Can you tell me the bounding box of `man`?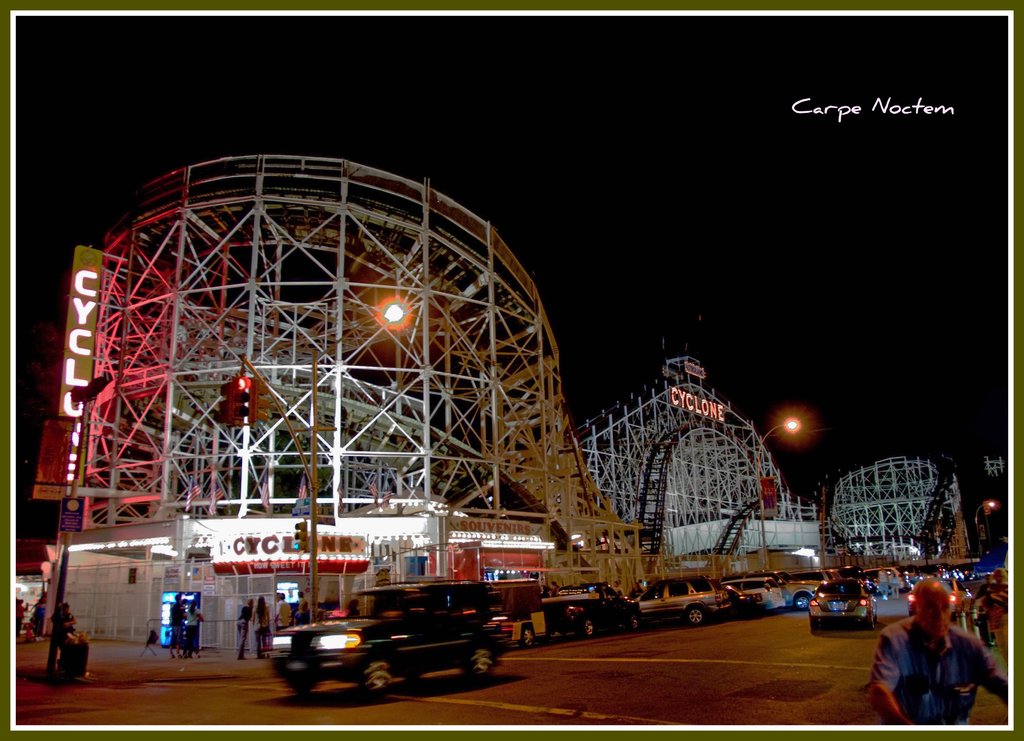
box=[881, 593, 994, 733].
